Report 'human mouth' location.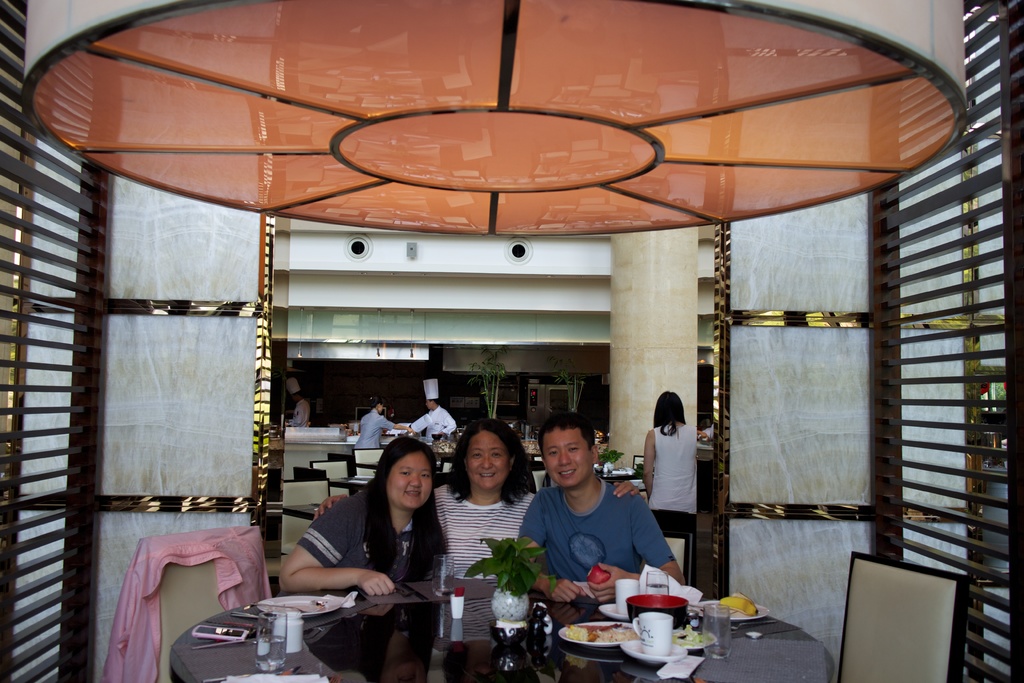
Report: <box>405,488,420,500</box>.
